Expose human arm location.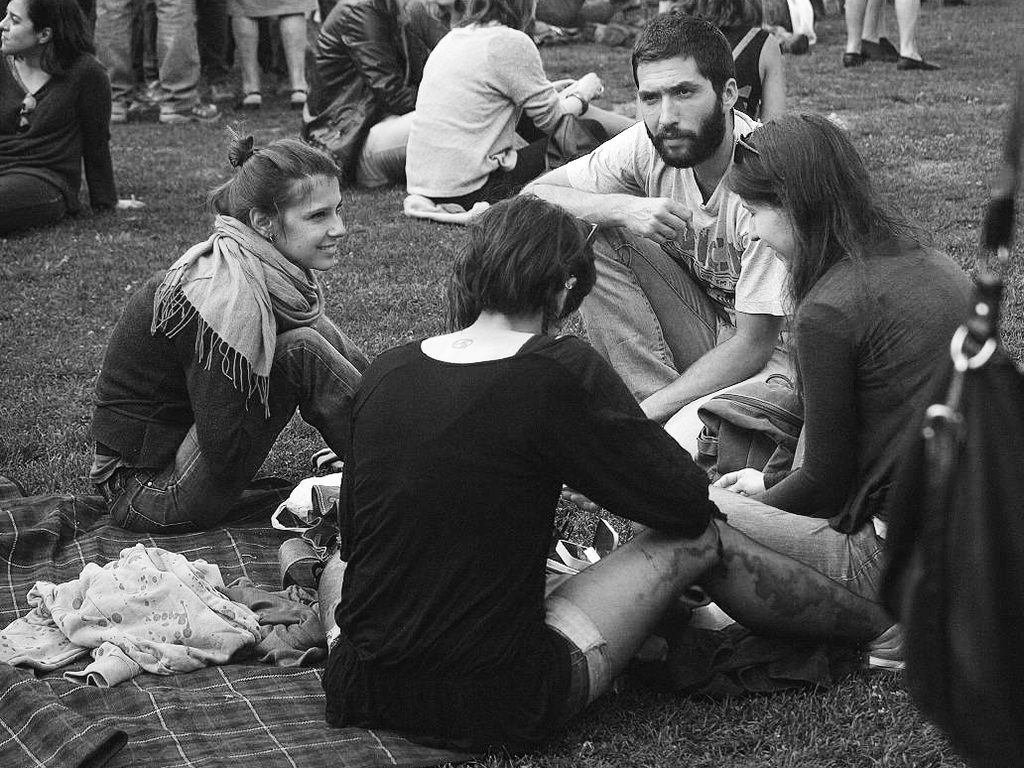
Exposed at 634, 237, 804, 424.
